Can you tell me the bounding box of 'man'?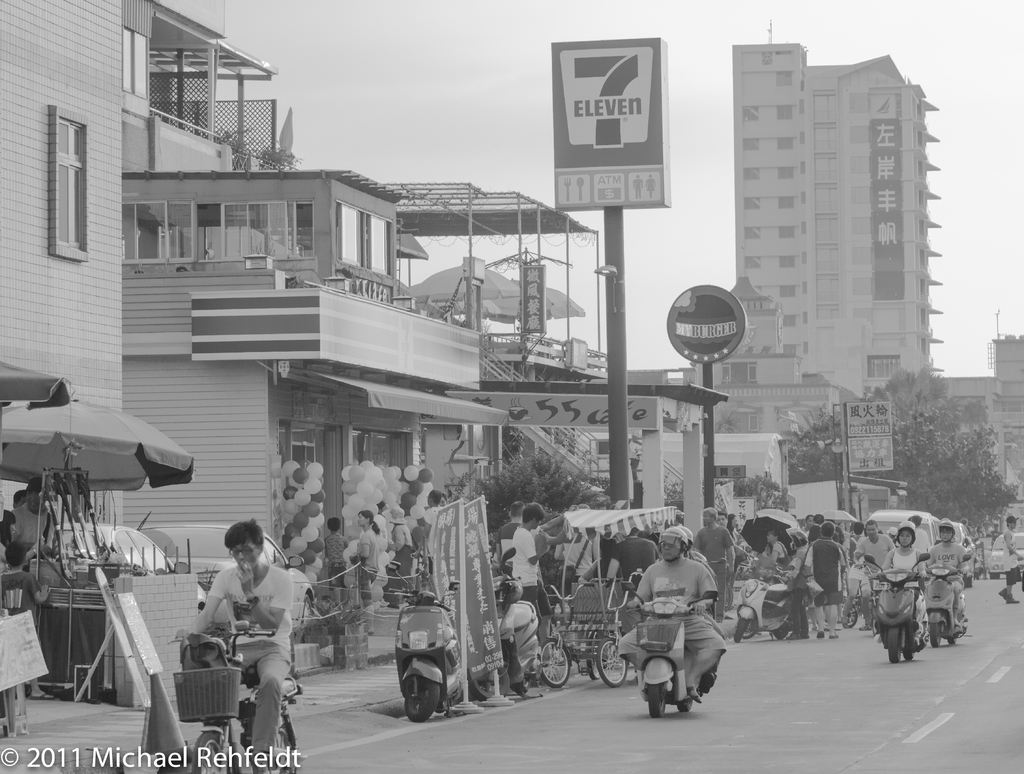
1000, 513, 1023, 602.
